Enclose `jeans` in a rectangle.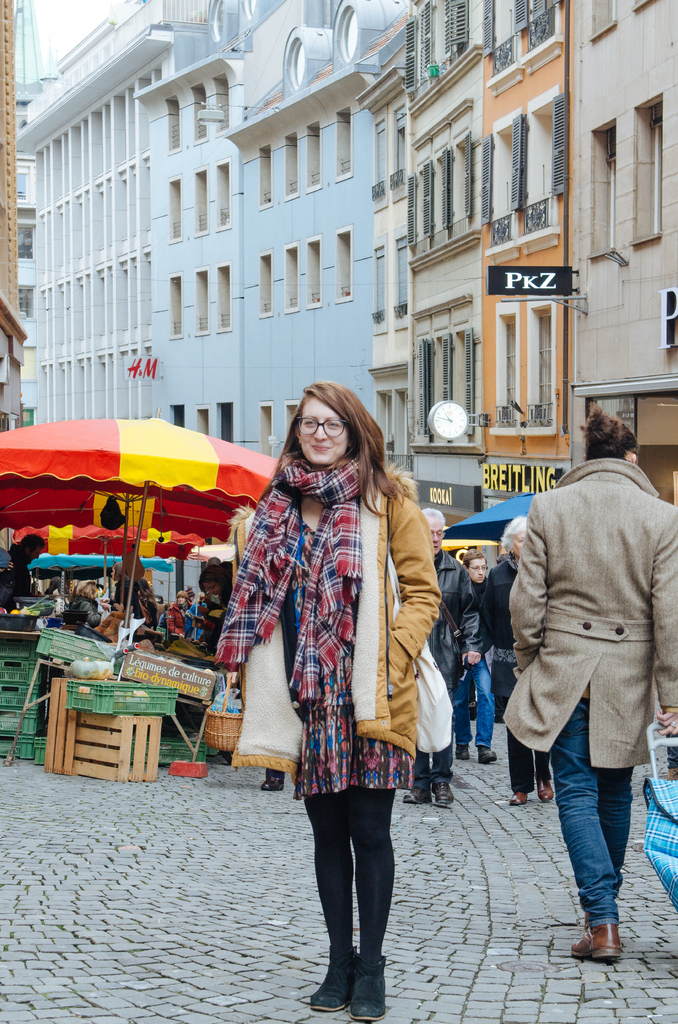
<bbox>456, 657, 497, 746</bbox>.
